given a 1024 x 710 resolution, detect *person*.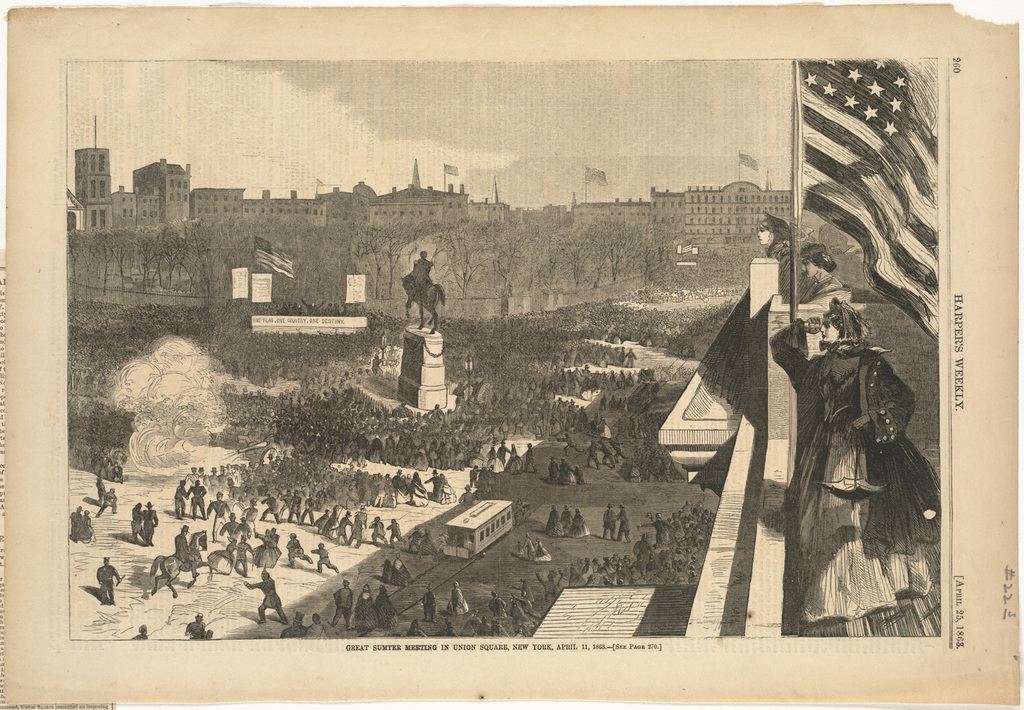
locate(615, 504, 632, 545).
